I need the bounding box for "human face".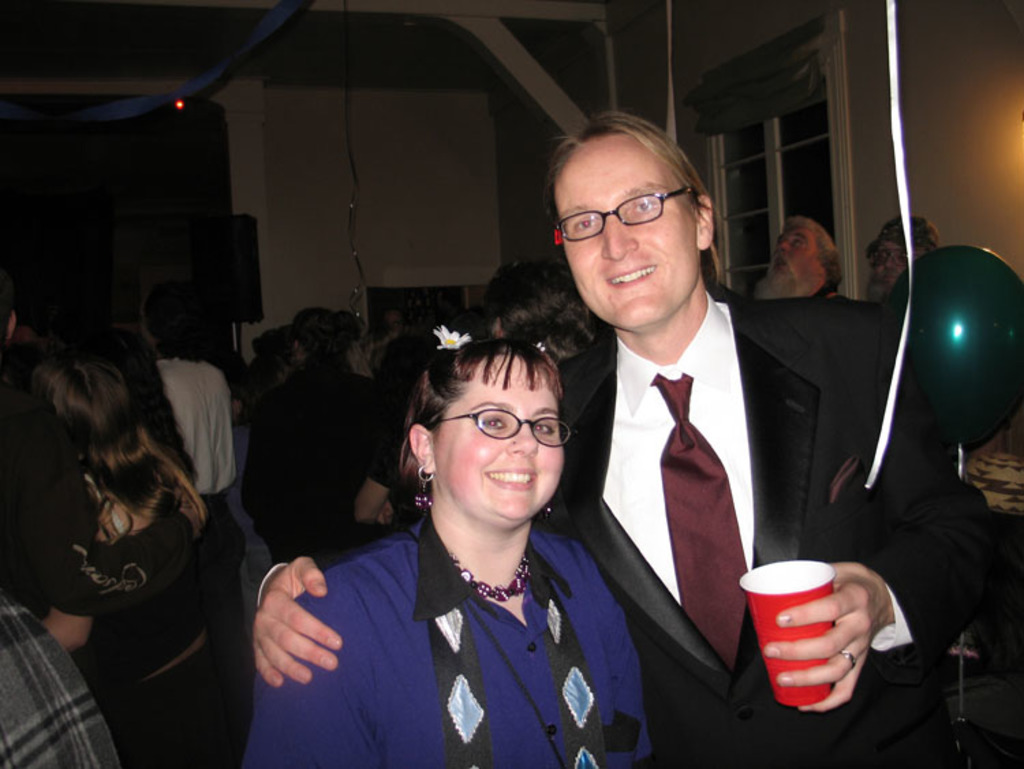
Here it is: [429,341,563,518].
